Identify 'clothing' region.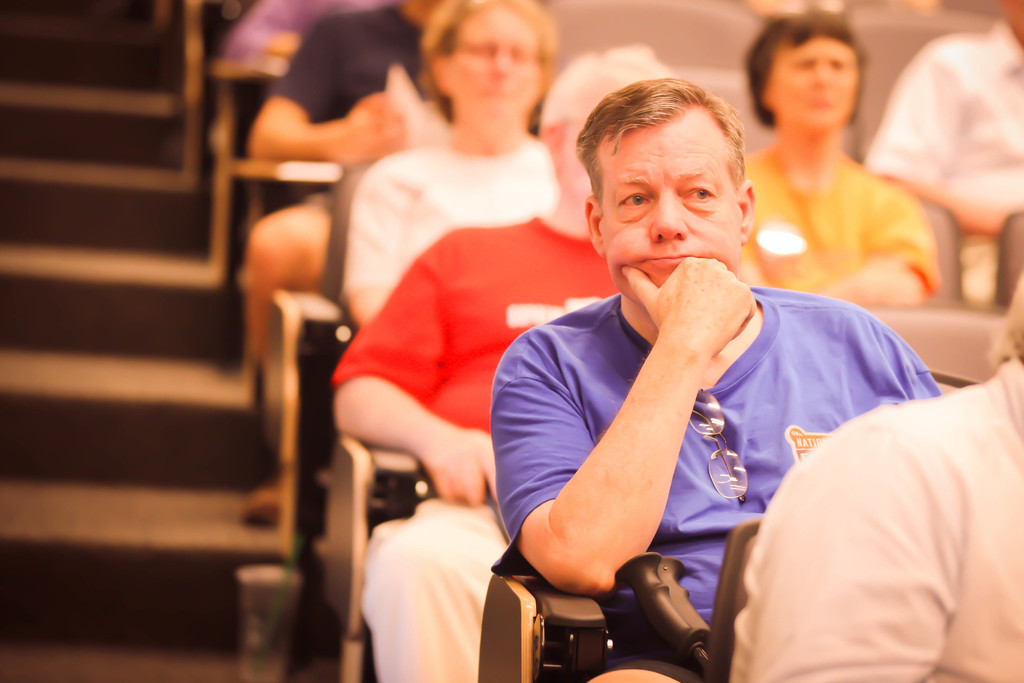
Region: bbox=[343, 134, 562, 329].
